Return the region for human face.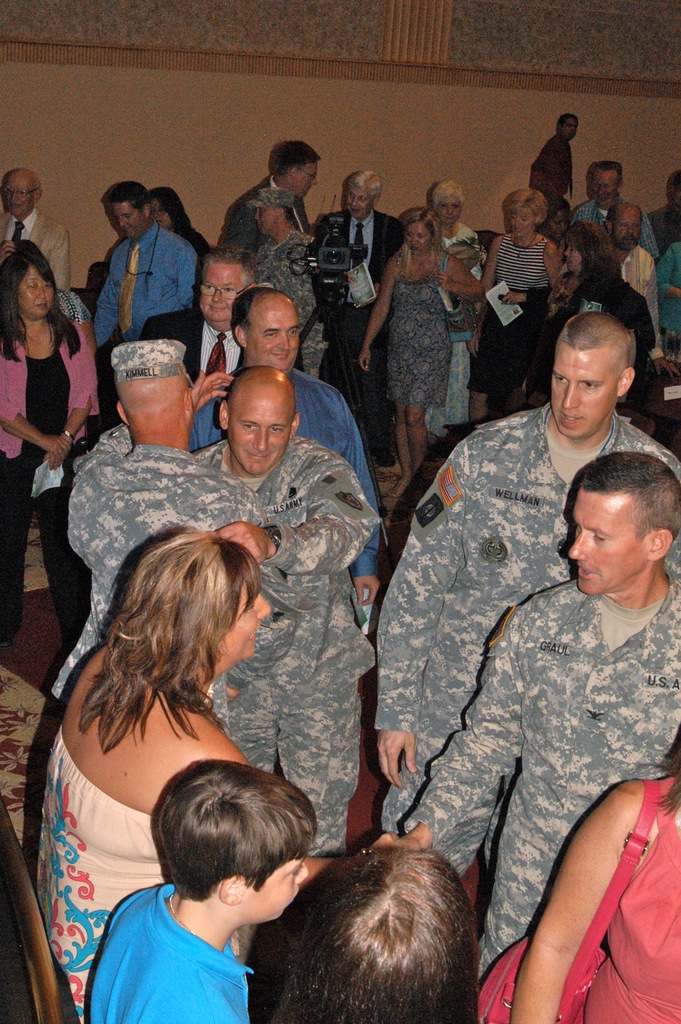
box(545, 349, 618, 433).
